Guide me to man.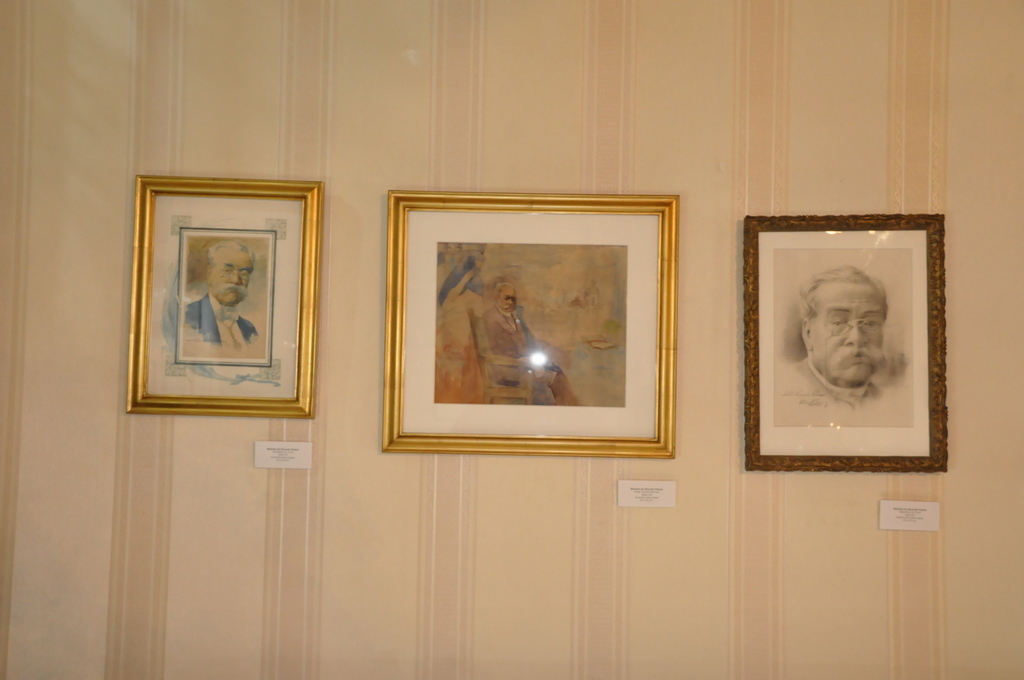
Guidance: left=781, top=249, right=938, bottom=437.
